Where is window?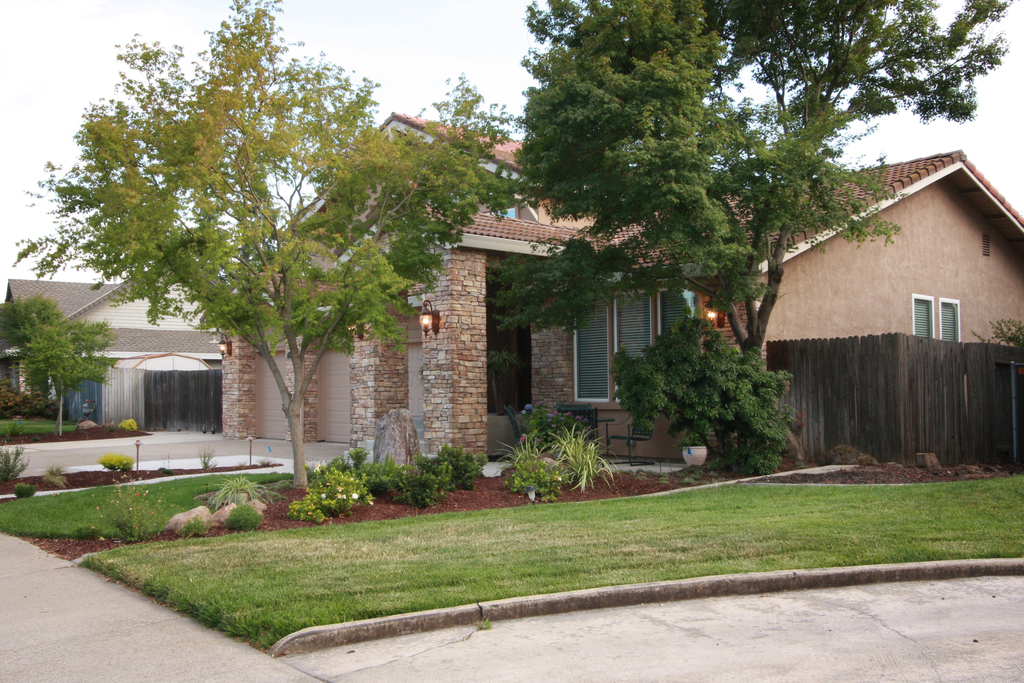
657 286 686 333.
